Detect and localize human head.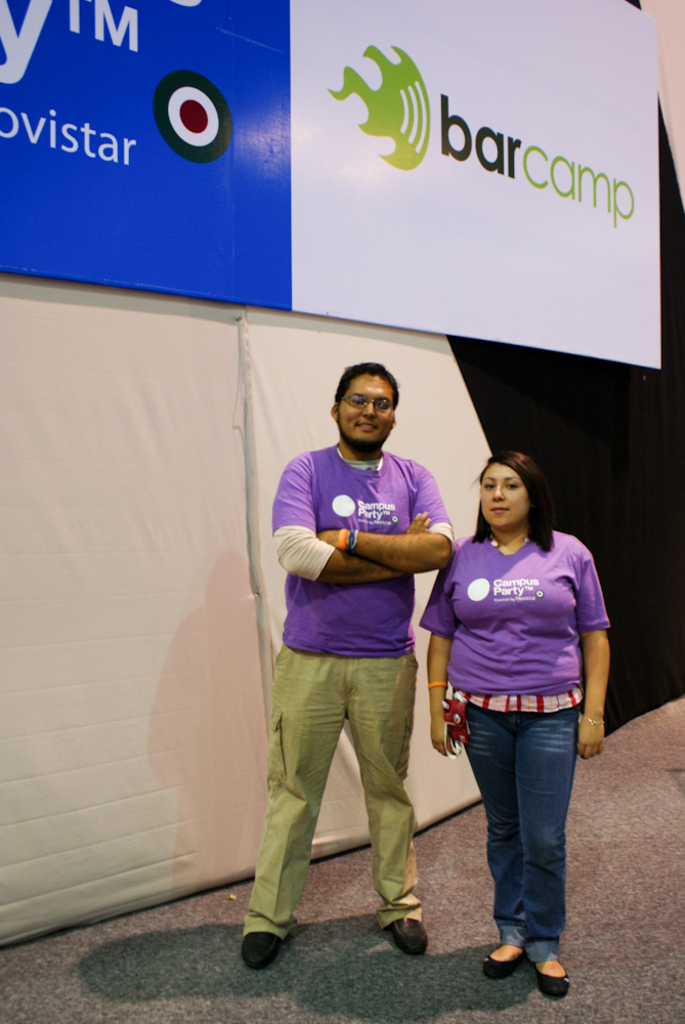
Localized at x1=332, y1=358, x2=410, y2=440.
